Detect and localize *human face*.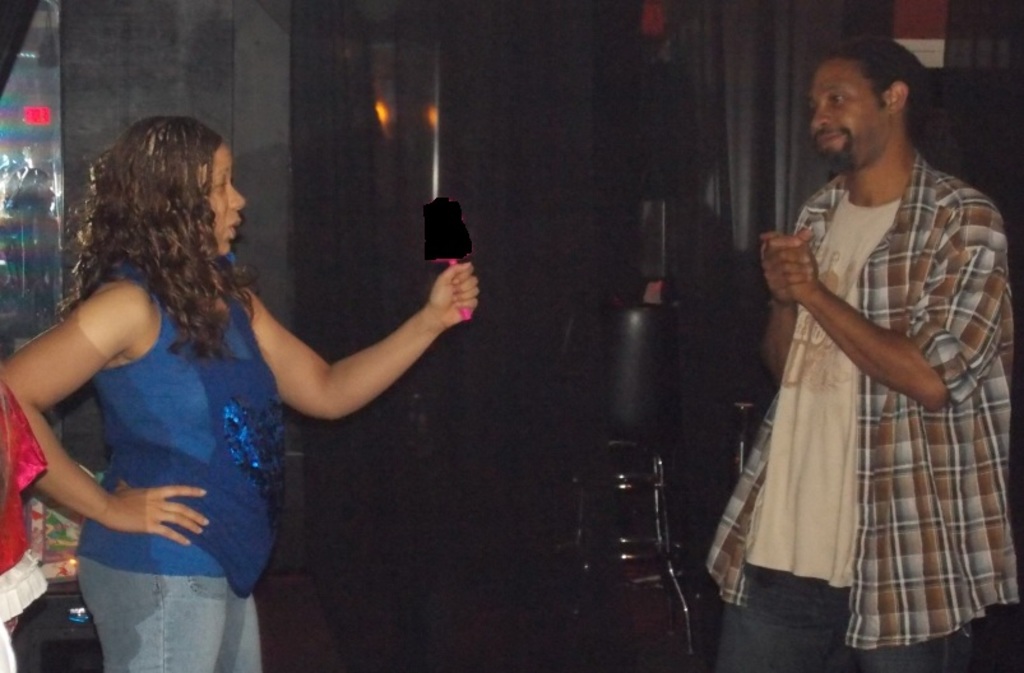
Localized at Rect(807, 60, 888, 168).
